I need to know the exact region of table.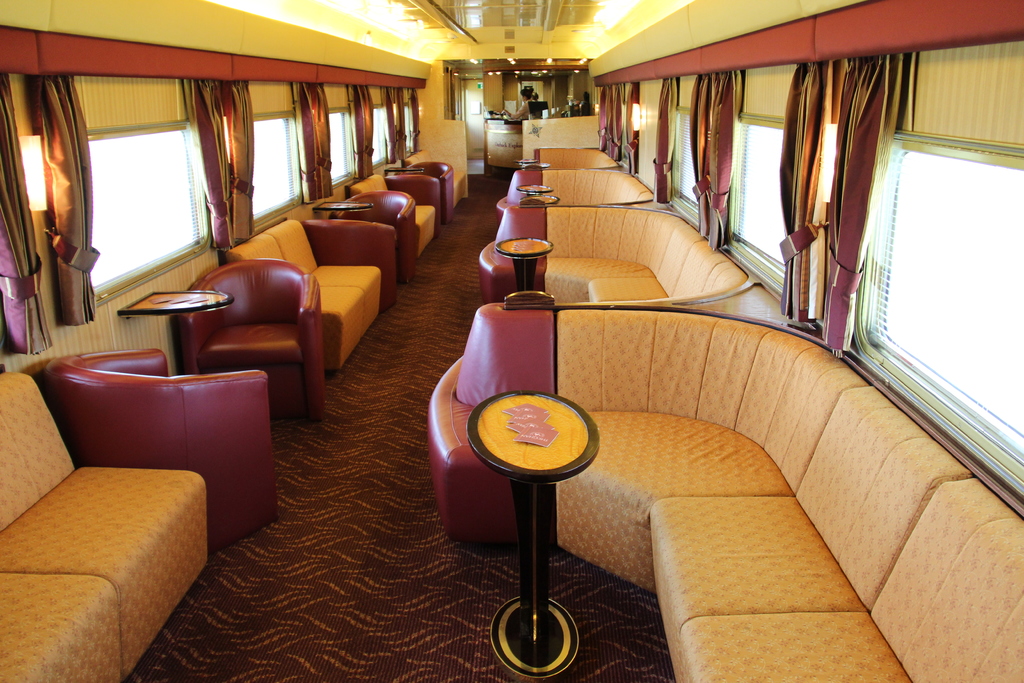
Region: region(467, 395, 601, 677).
